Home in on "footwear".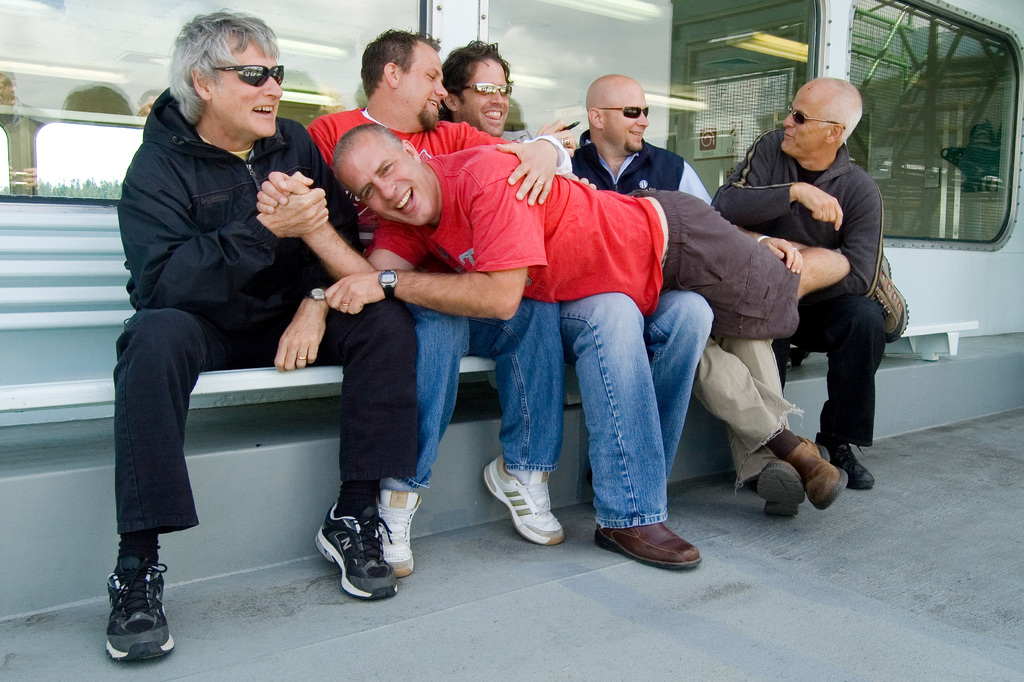
Homed in at [x1=781, y1=438, x2=843, y2=509].
